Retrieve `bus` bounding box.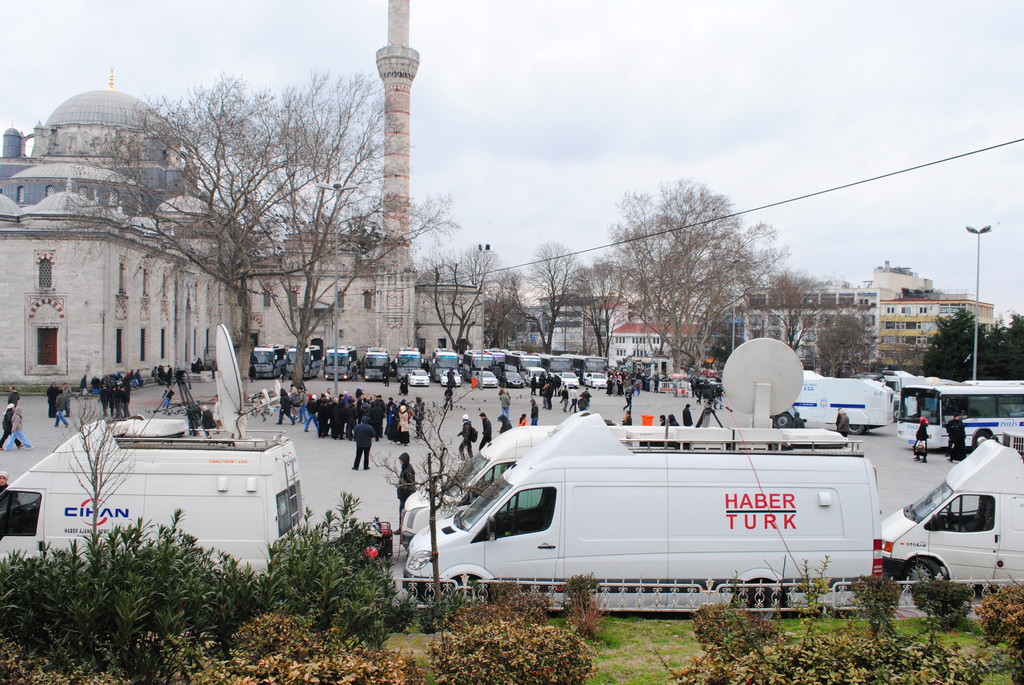
Bounding box: 324, 343, 359, 381.
